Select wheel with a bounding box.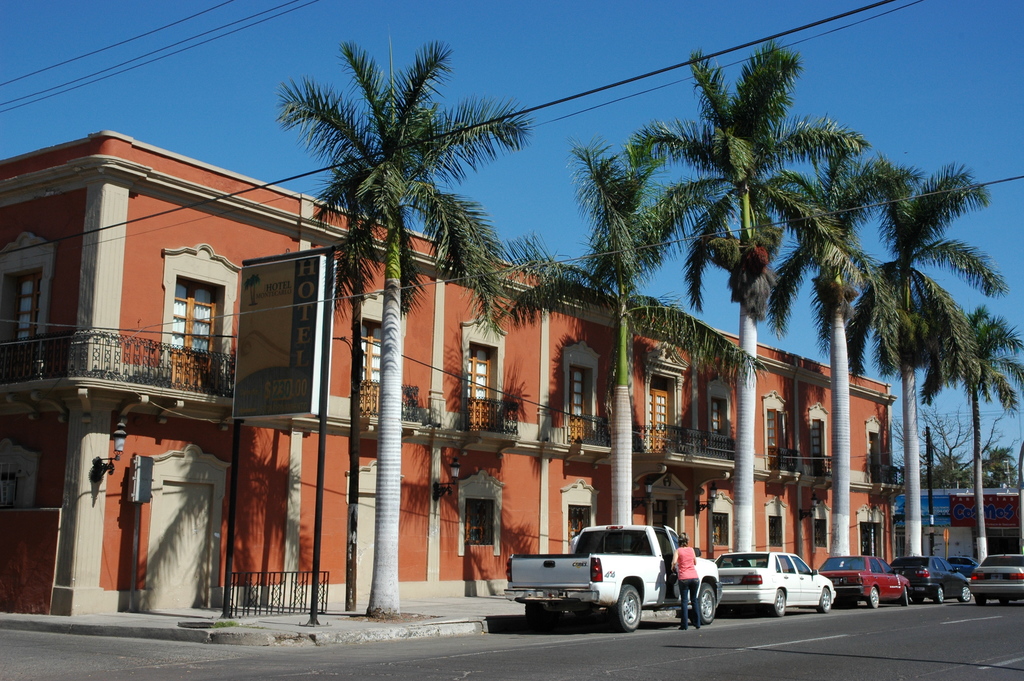
978 595 988 604.
